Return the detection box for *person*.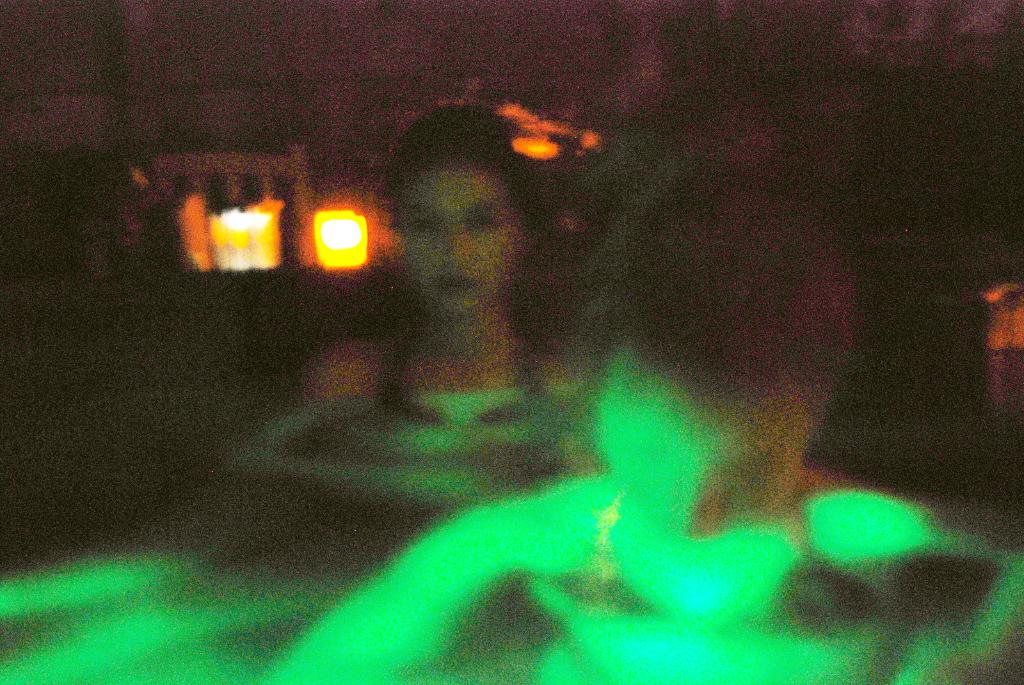
left=264, top=159, right=1023, bottom=684.
